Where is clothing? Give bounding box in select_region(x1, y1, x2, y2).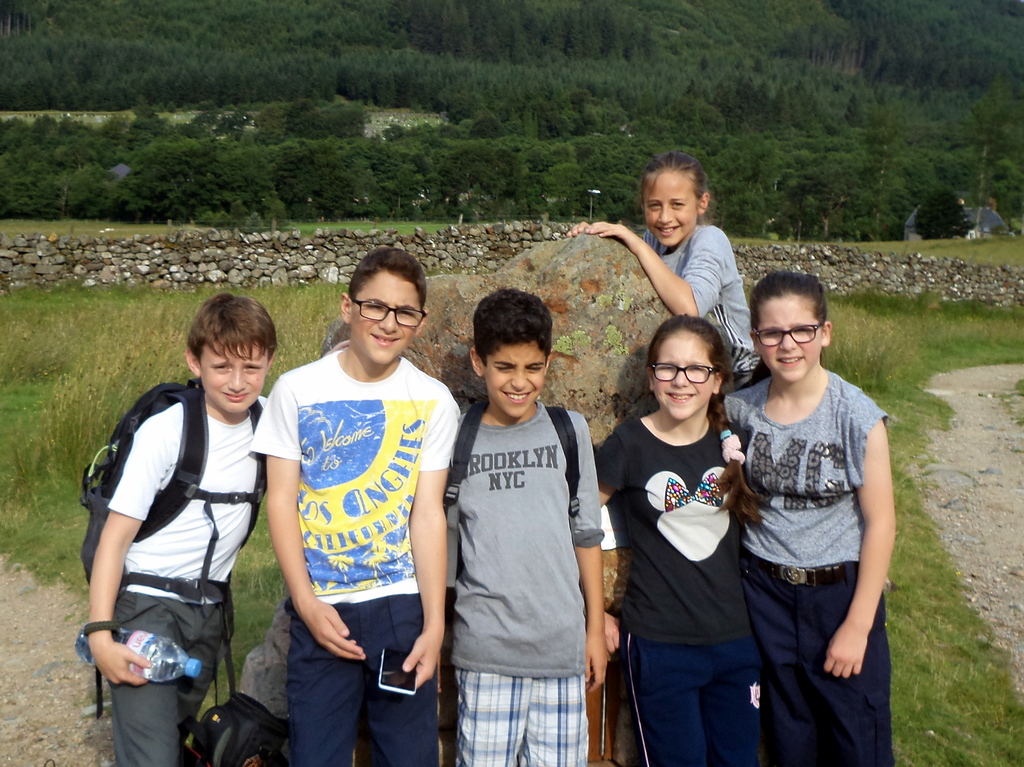
select_region(433, 354, 604, 747).
